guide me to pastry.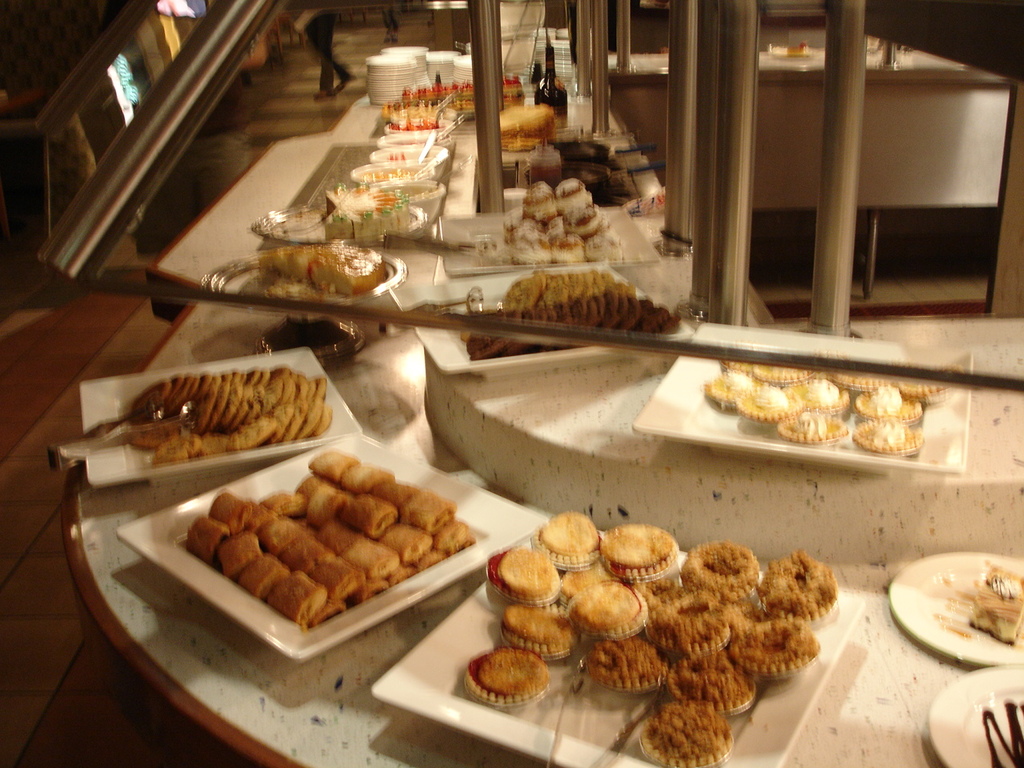
Guidance: rect(829, 369, 887, 401).
